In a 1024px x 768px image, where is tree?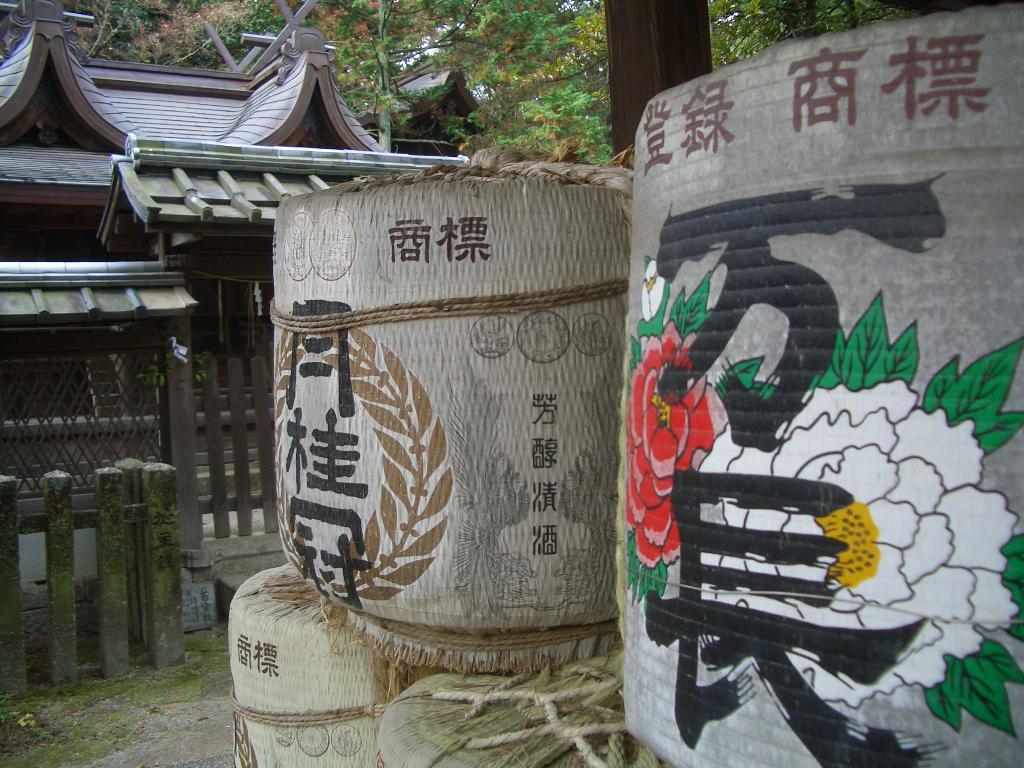
[x1=159, y1=0, x2=620, y2=169].
